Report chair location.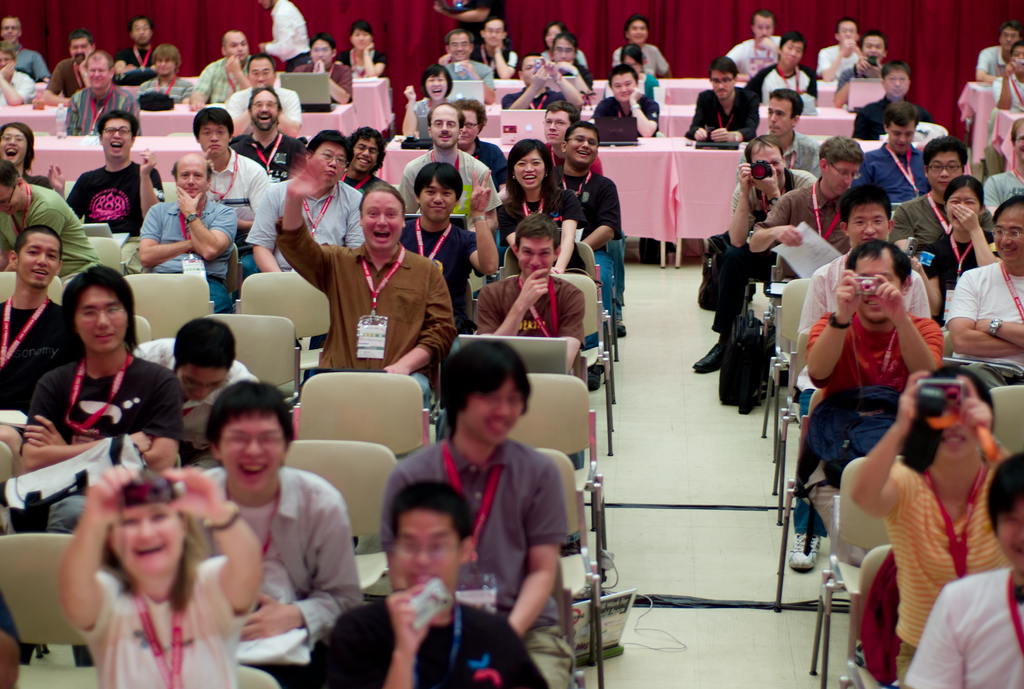
Report: left=230, top=268, right=335, bottom=377.
